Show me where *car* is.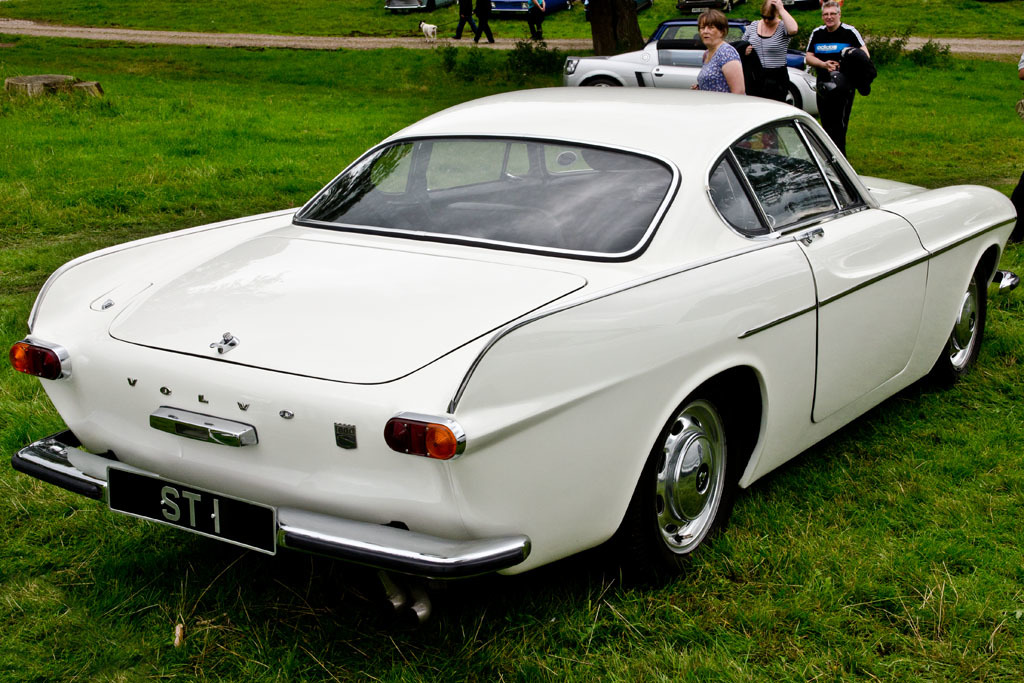
*car* is at box(380, 0, 441, 11).
